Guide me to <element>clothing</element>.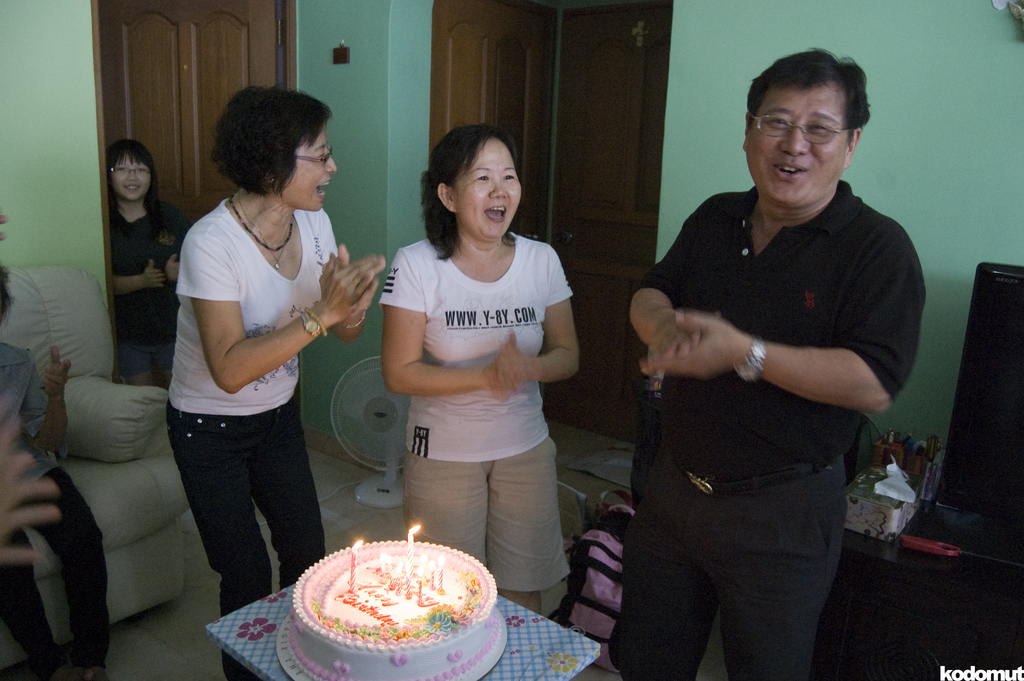
Guidance: {"left": 165, "top": 199, "right": 341, "bottom": 680}.
